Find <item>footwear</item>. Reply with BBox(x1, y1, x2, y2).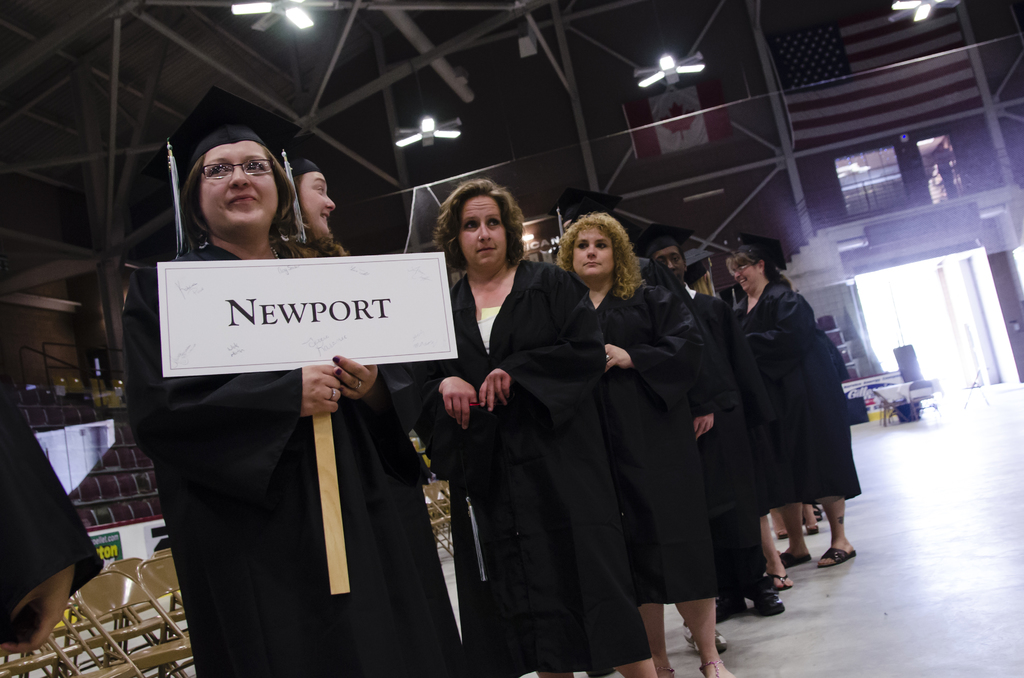
BBox(714, 596, 749, 622).
